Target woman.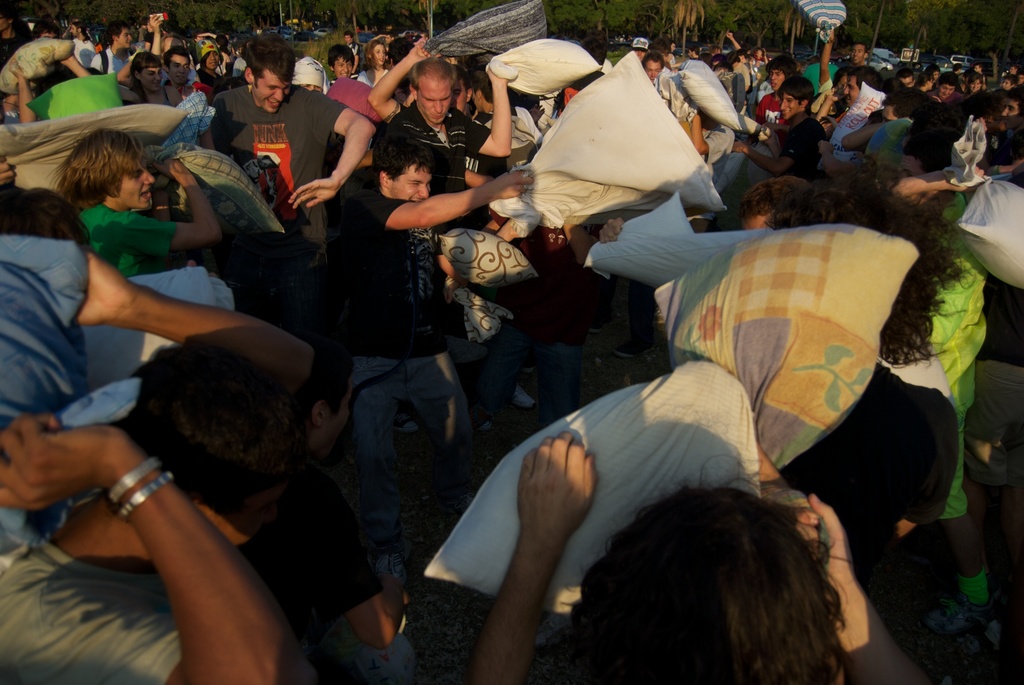
Target region: <region>132, 53, 182, 108</region>.
